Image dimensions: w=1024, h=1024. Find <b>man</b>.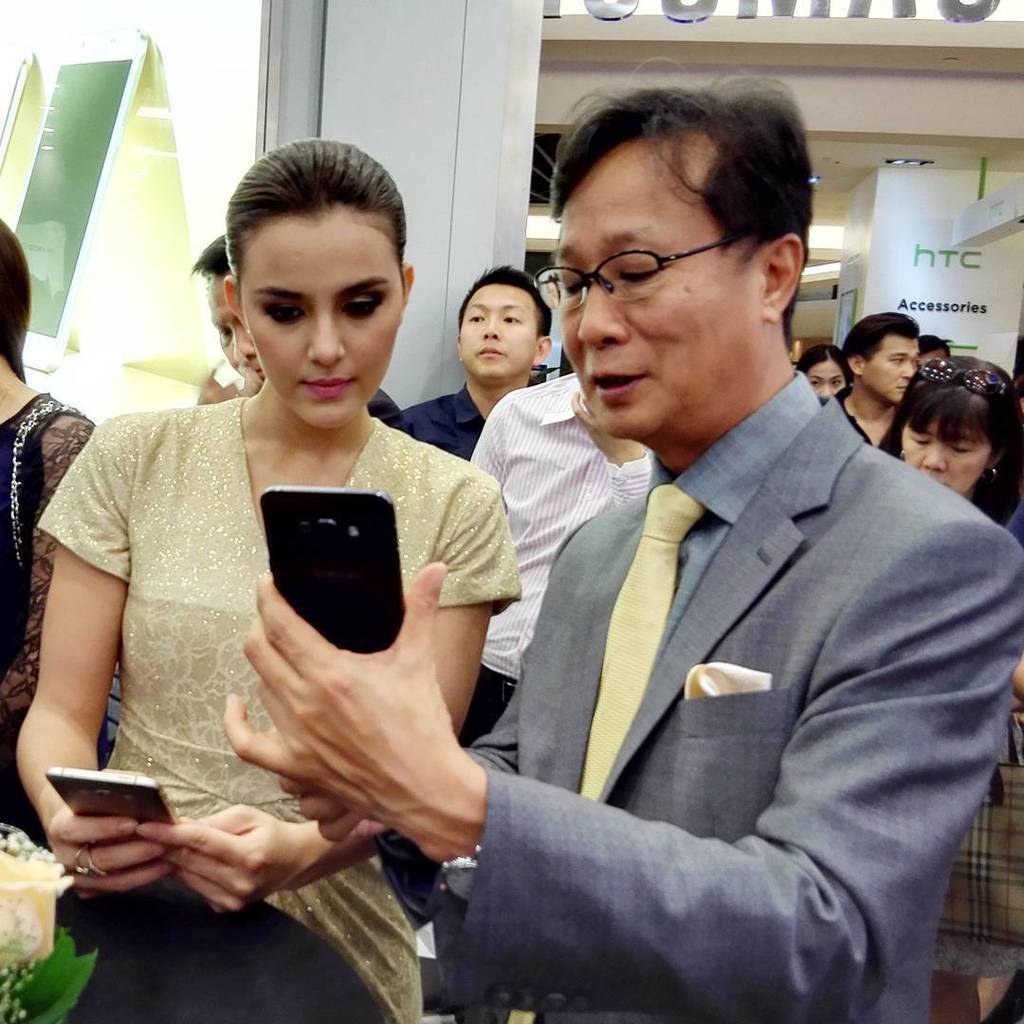
<box>192,232,404,427</box>.
